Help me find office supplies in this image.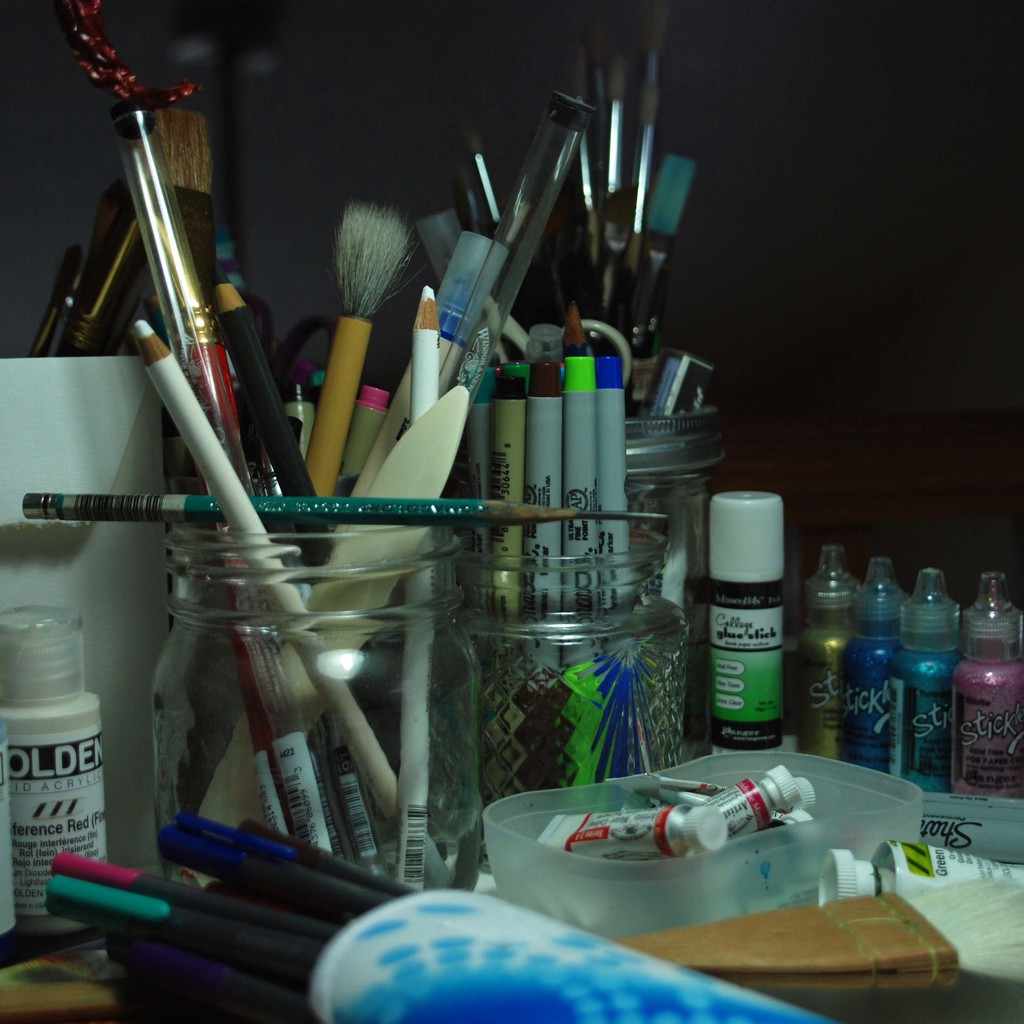
Found it: [531,792,710,865].
